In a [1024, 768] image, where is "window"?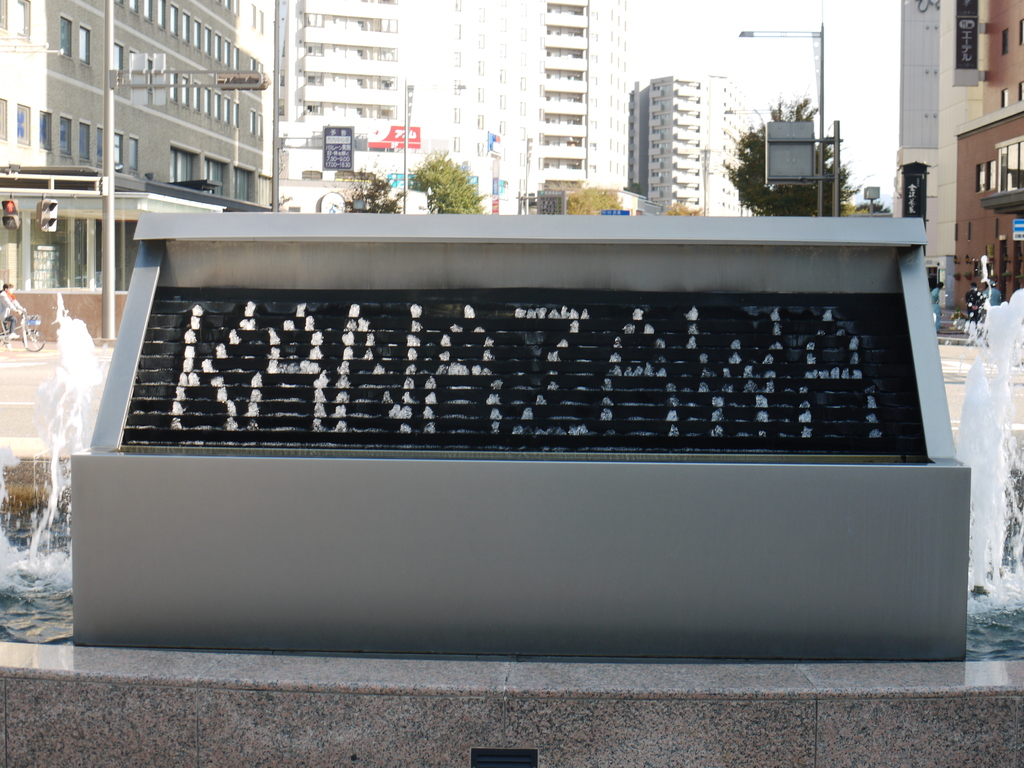
[986, 133, 1023, 198].
